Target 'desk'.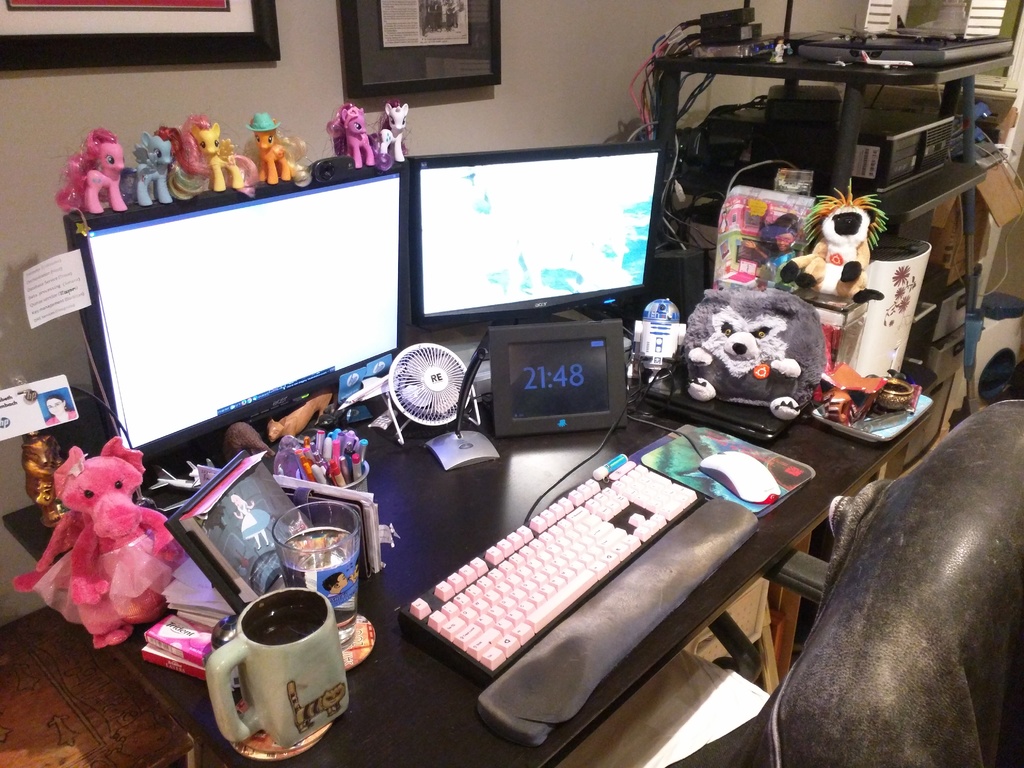
Target region: pyautogui.locateOnScreen(124, 270, 1023, 758).
